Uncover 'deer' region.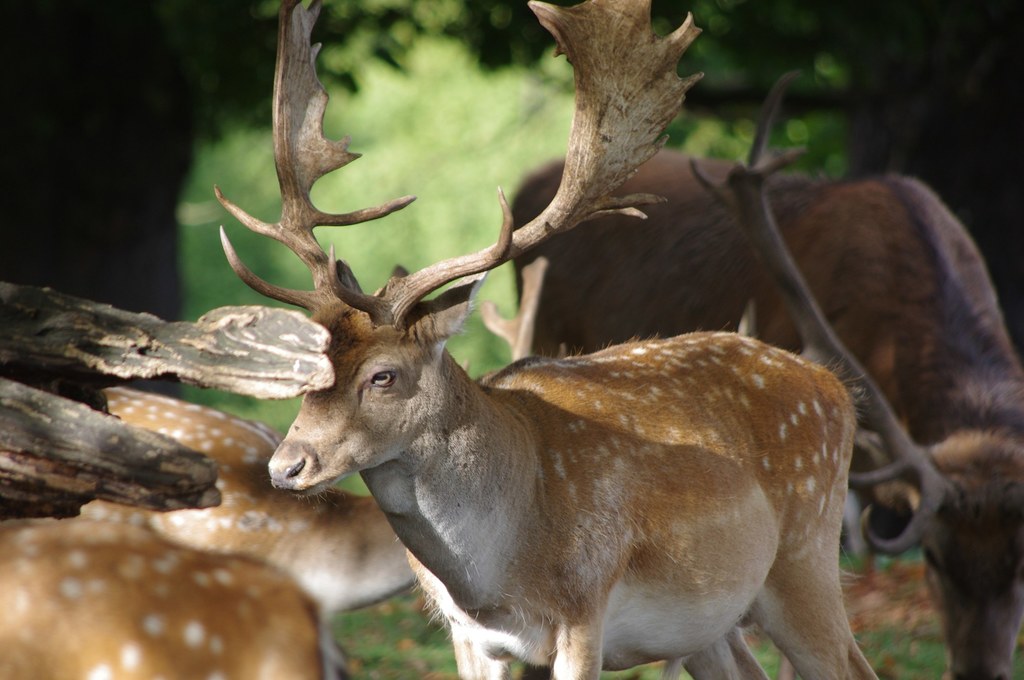
Uncovered: bbox=[0, 522, 326, 679].
